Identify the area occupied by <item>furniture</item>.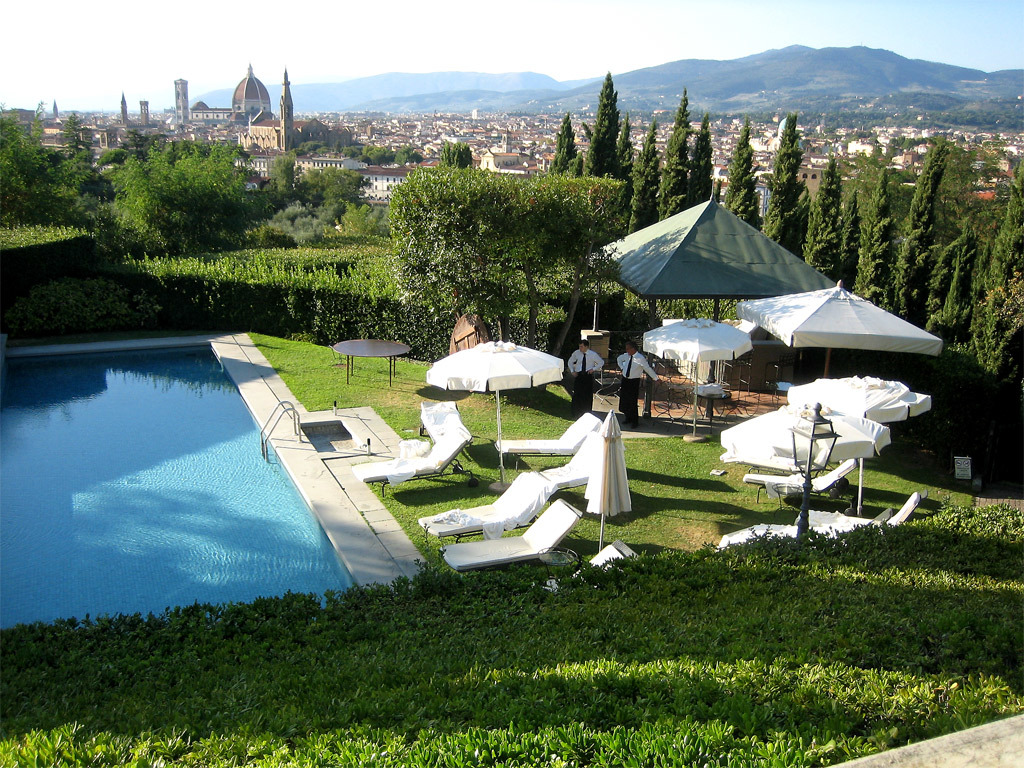
Area: <region>419, 401, 473, 443</region>.
